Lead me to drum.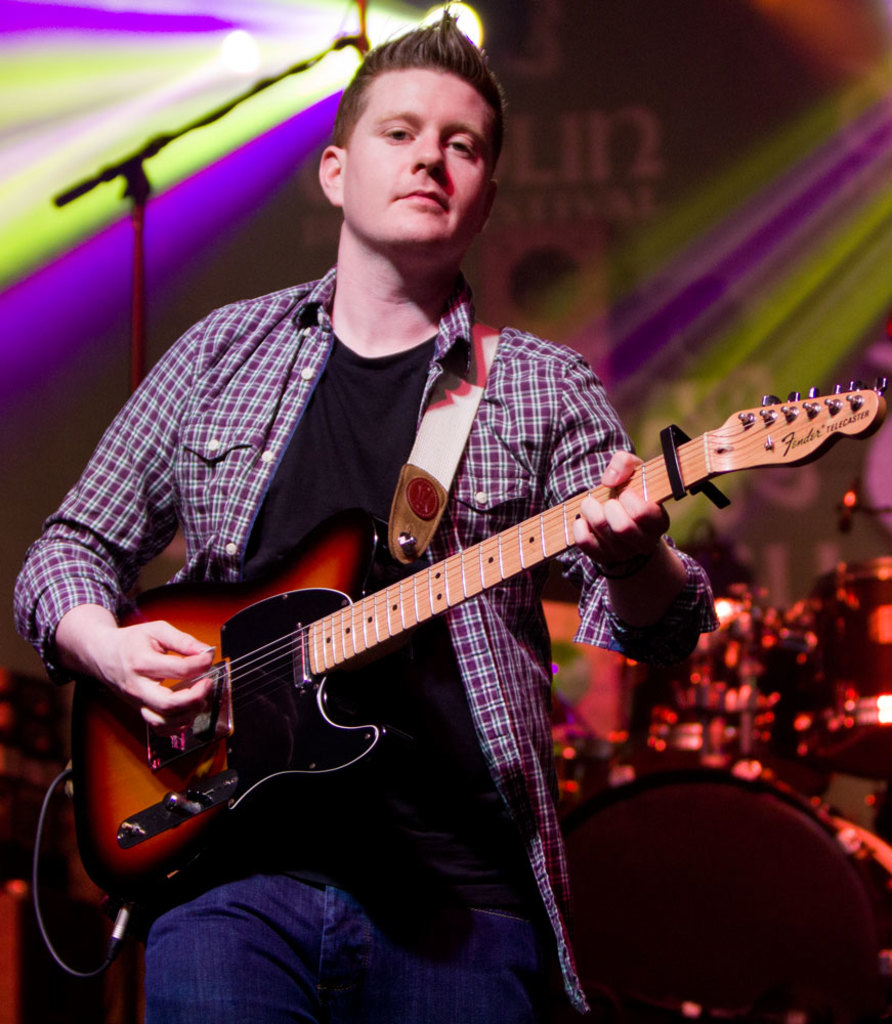
Lead to x1=635 y1=585 x2=745 y2=764.
